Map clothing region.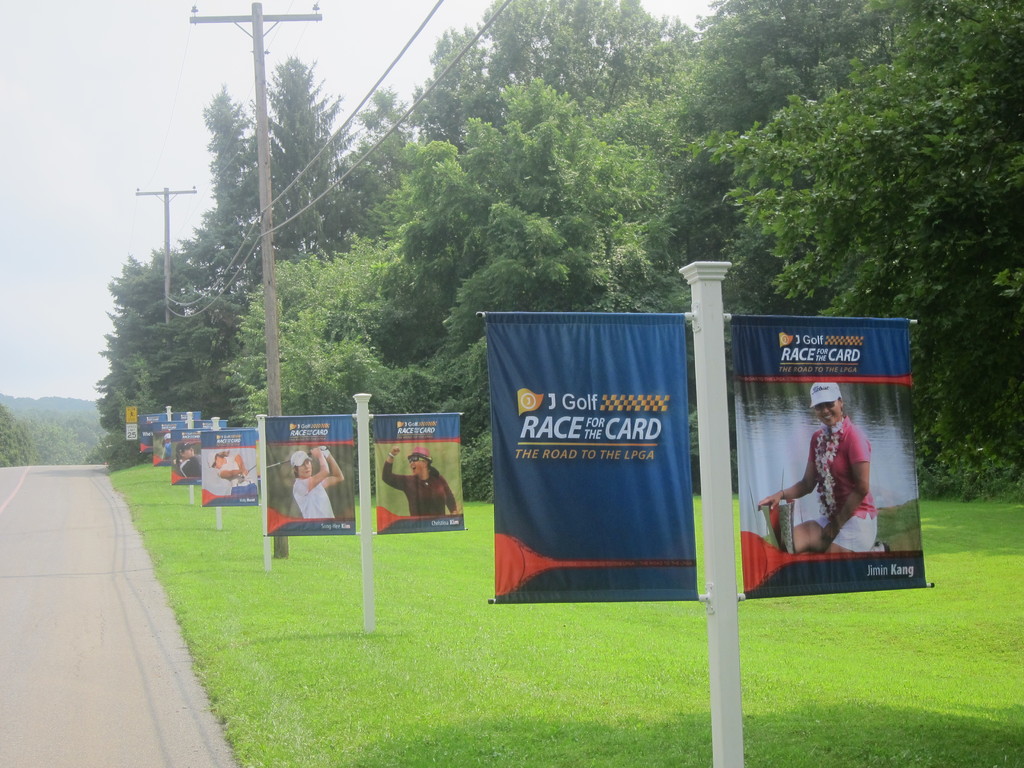
Mapped to 209/466/234/500.
